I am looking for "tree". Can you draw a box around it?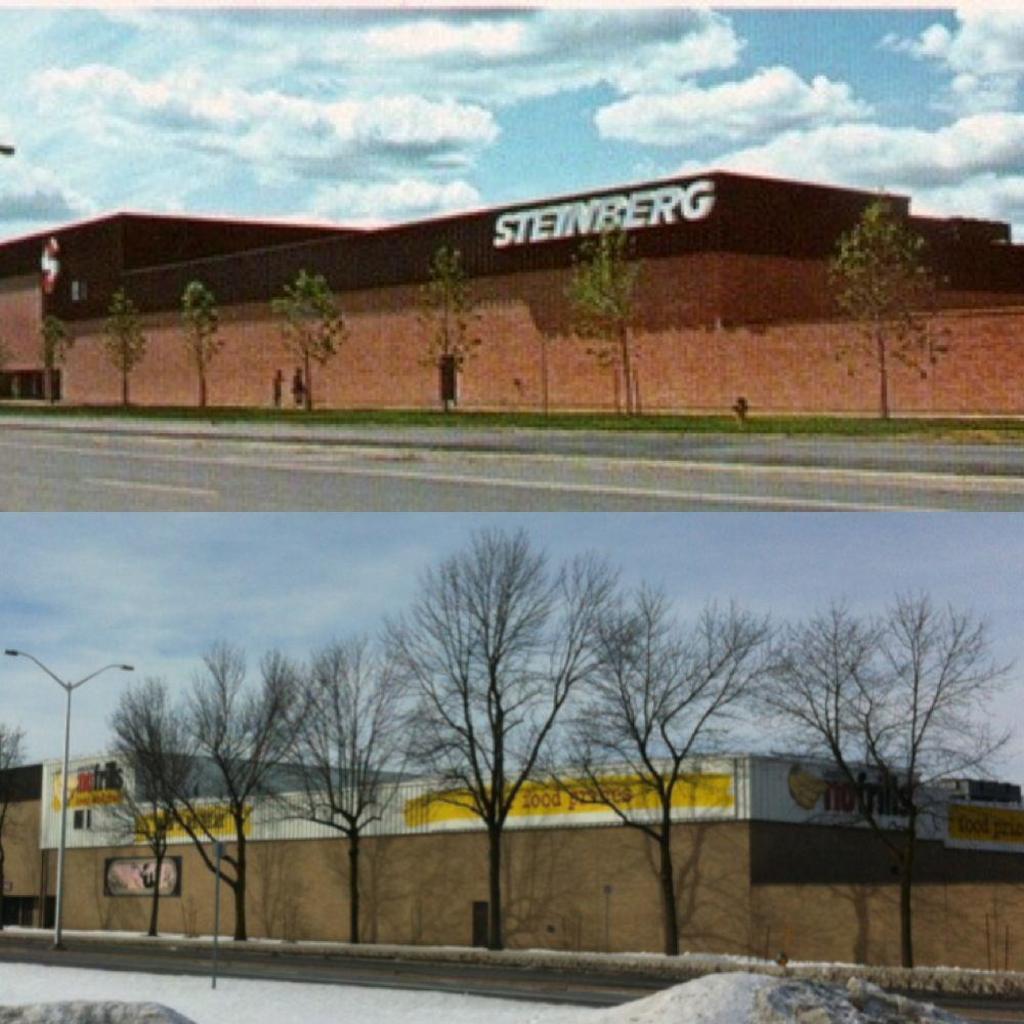
Sure, the bounding box is locate(519, 580, 795, 965).
